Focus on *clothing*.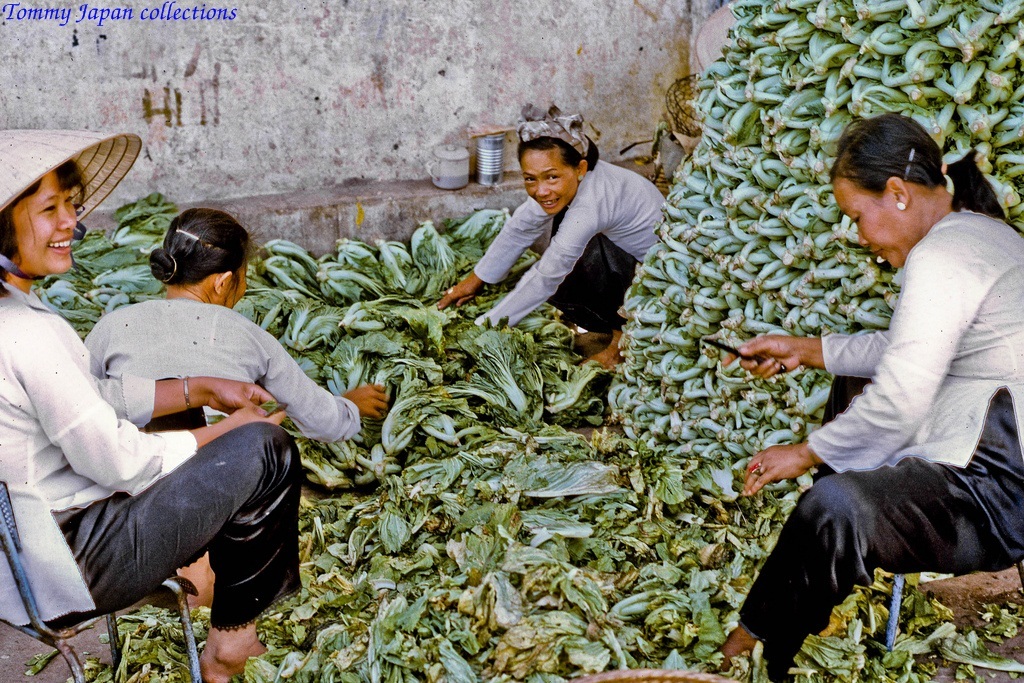
Focused at (left=0, top=283, right=307, bottom=630).
